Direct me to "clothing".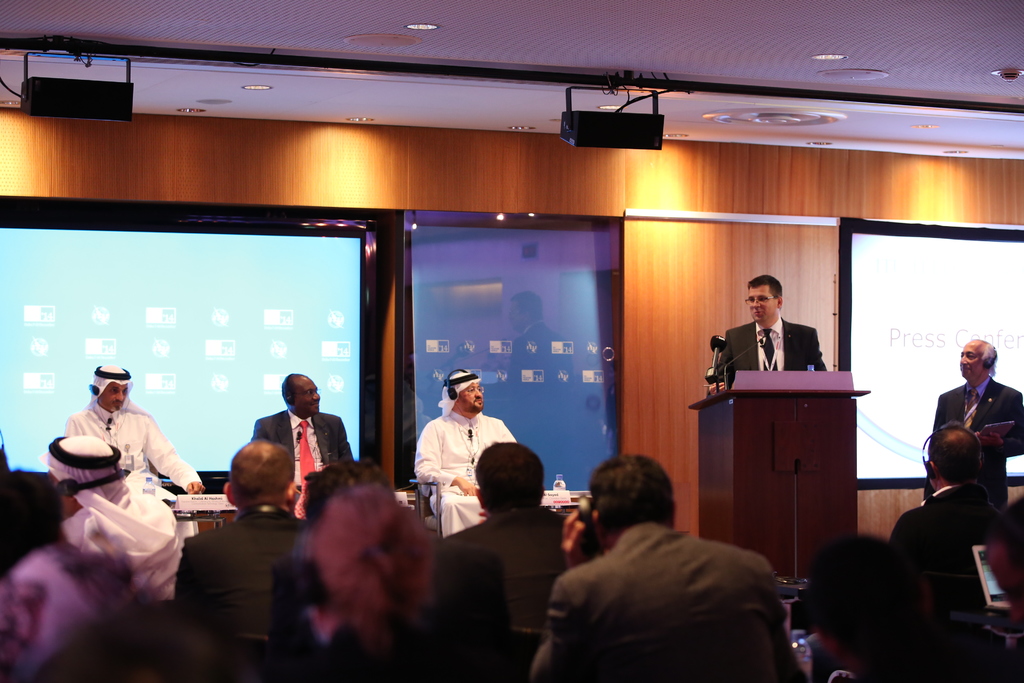
Direction: bbox(888, 488, 983, 581).
